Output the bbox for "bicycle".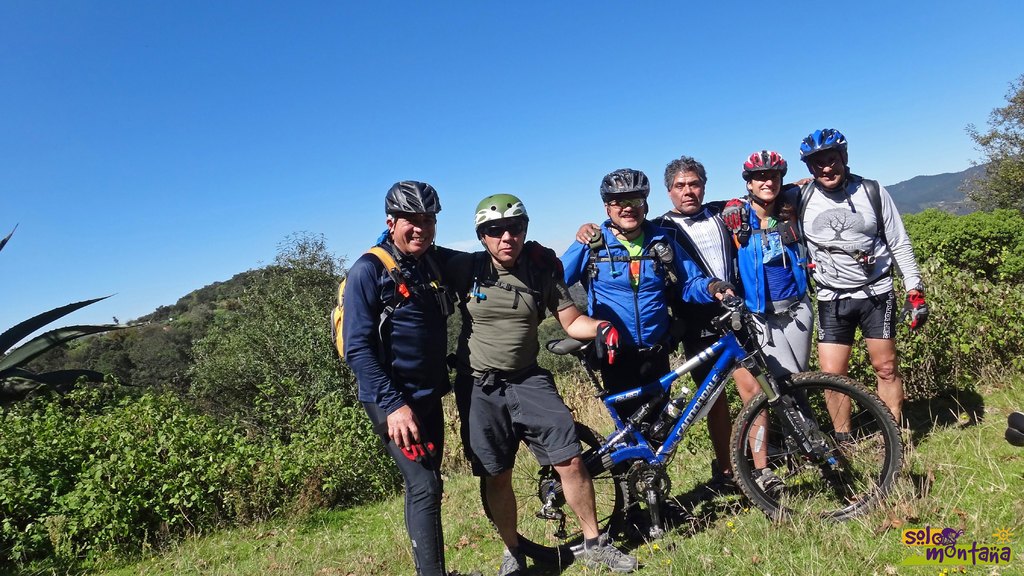
crop(508, 298, 920, 524).
